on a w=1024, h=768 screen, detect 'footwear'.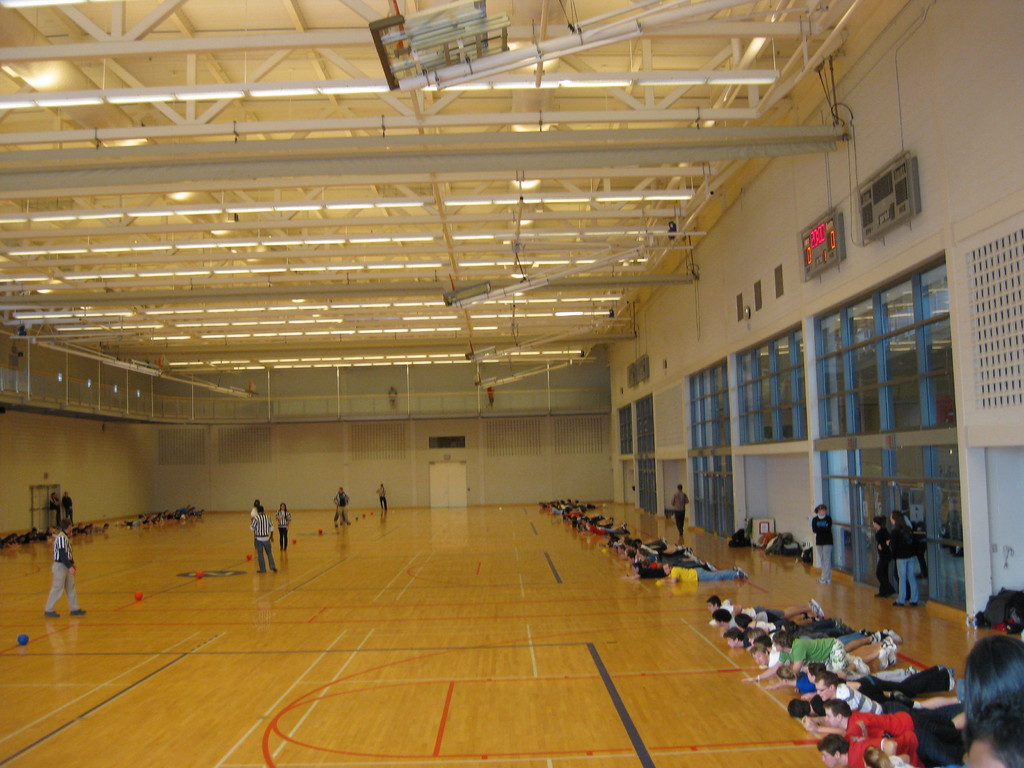
x1=865 y1=630 x2=870 y2=636.
